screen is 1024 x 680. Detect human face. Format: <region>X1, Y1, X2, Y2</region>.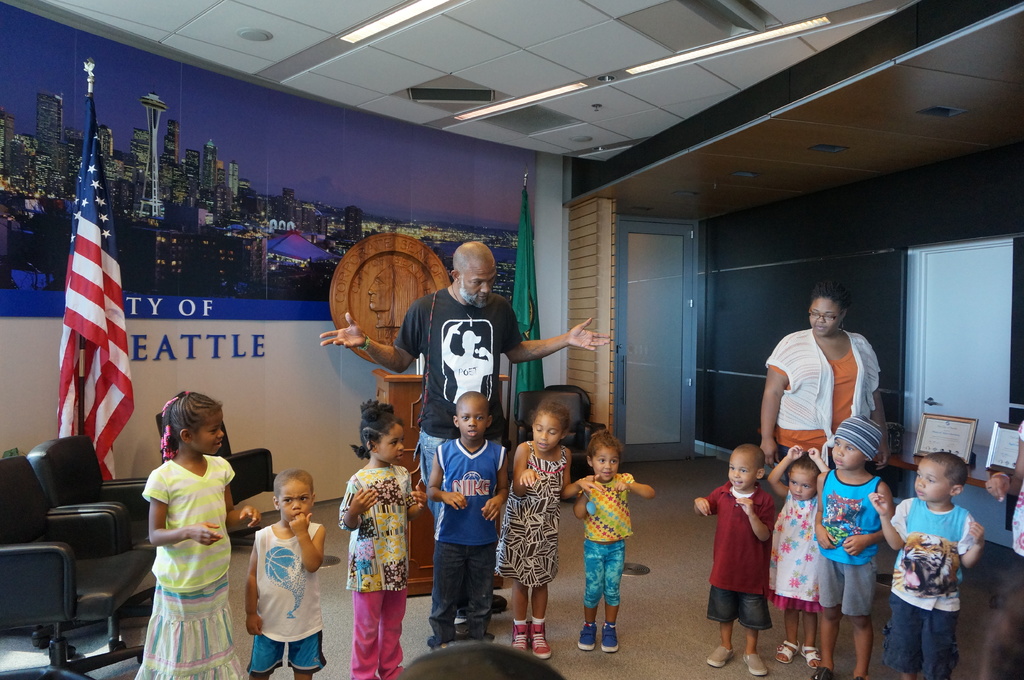
<region>814, 298, 843, 337</region>.
